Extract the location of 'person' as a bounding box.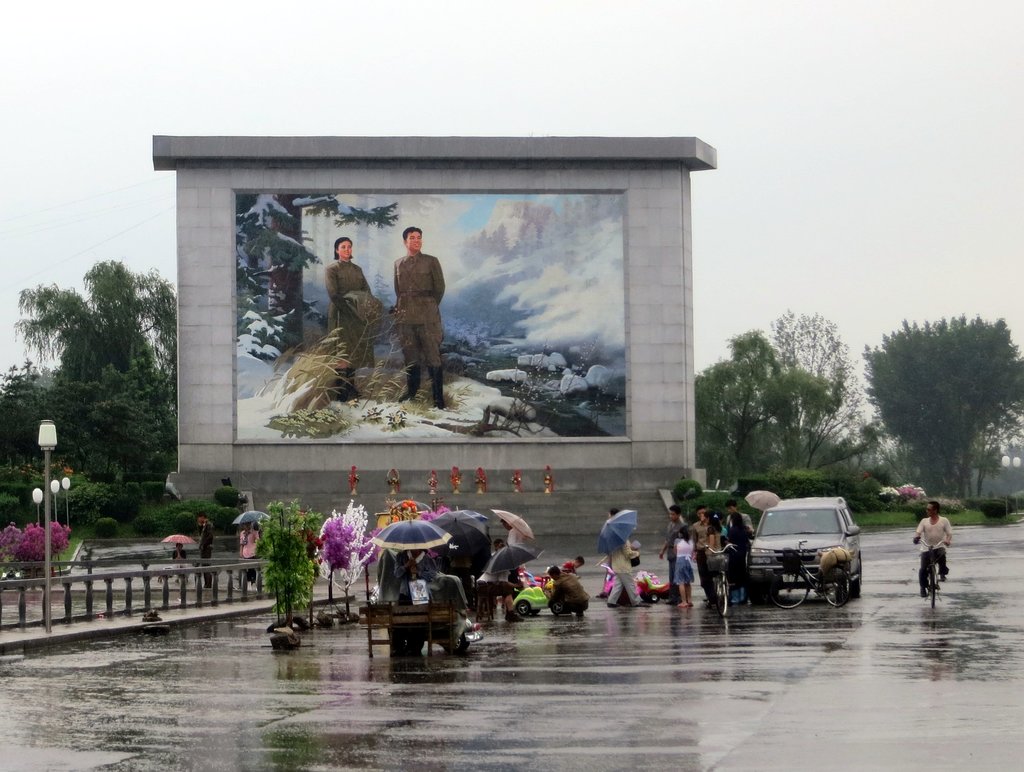
x1=326, y1=237, x2=381, y2=403.
